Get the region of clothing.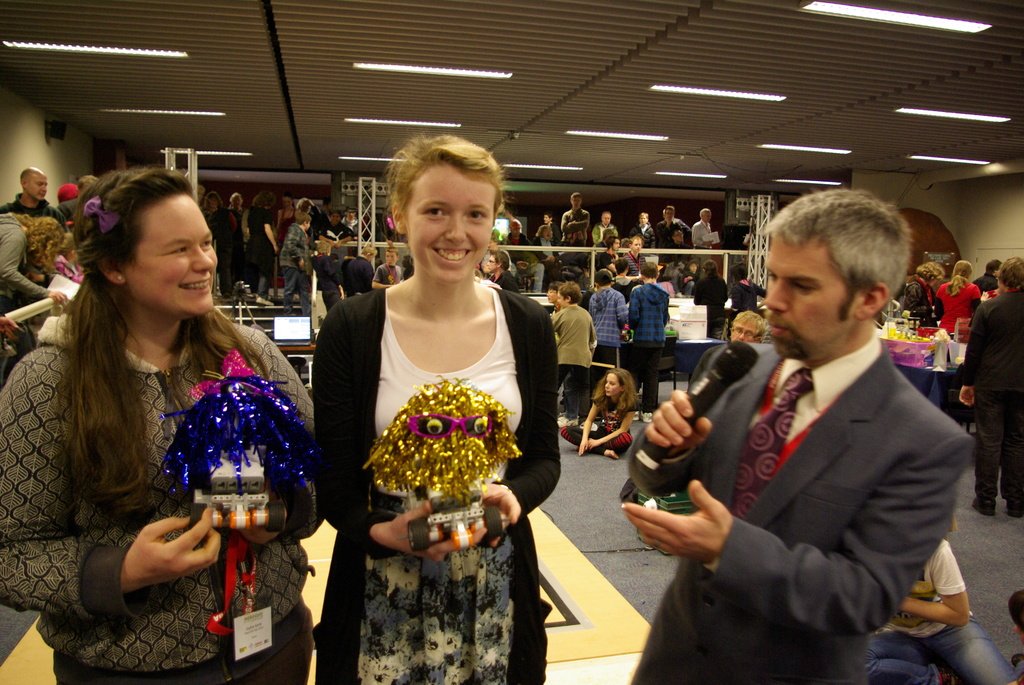
Rect(502, 234, 550, 294).
